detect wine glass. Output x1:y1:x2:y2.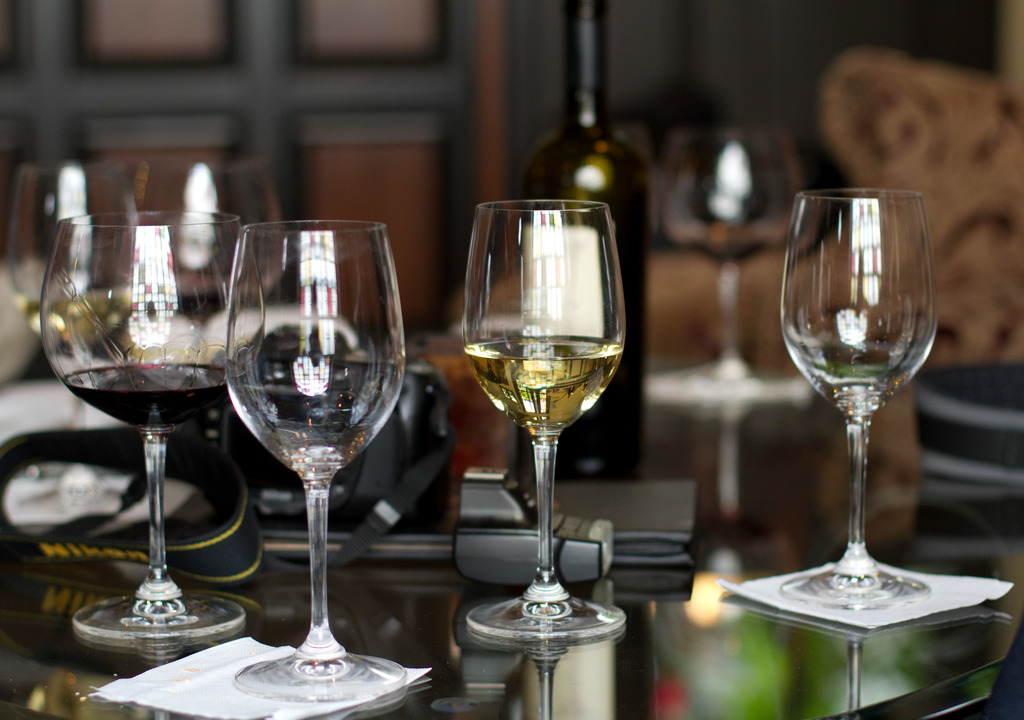
220:220:406:704.
